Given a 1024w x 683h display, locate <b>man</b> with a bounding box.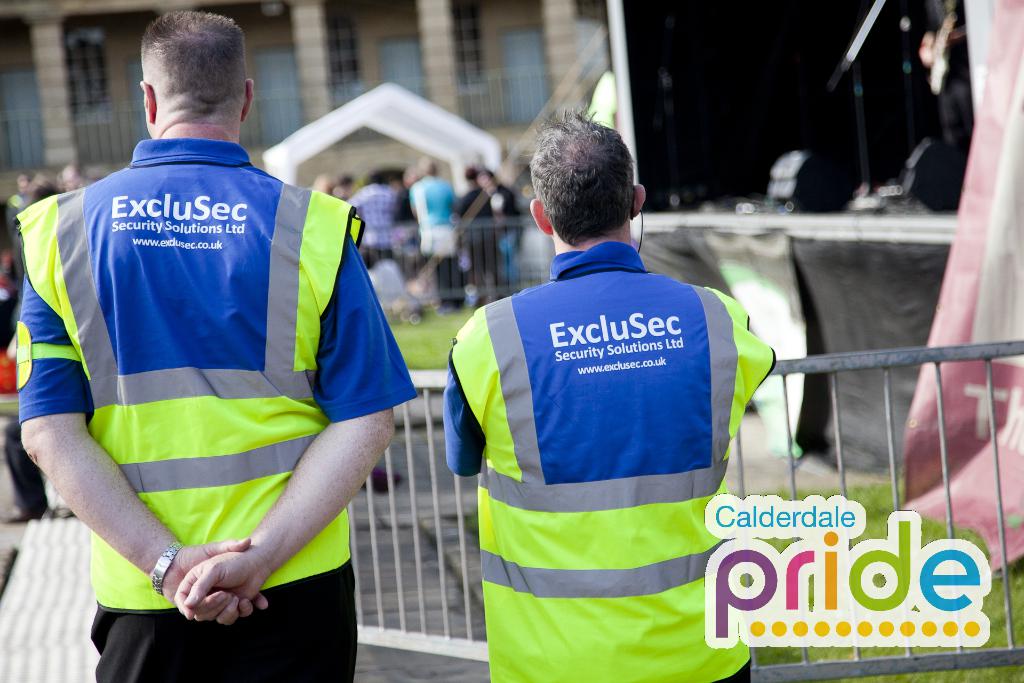
Located: x1=441, y1=105, x2=776, y2=678.
